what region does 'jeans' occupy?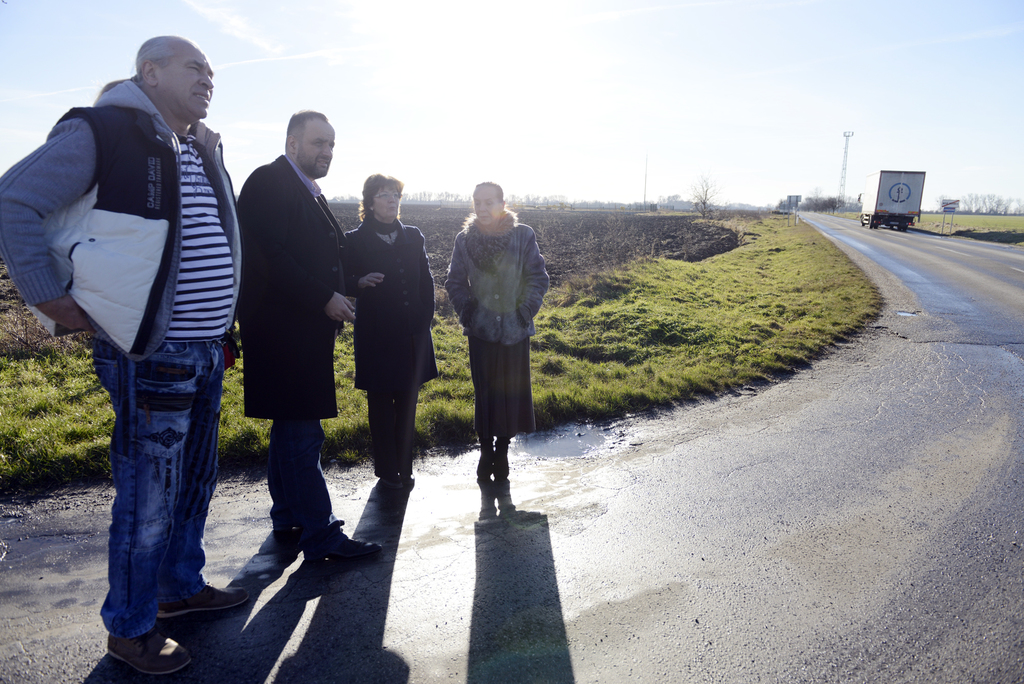
x1=274, y1=421, x2=342, y2=531.
